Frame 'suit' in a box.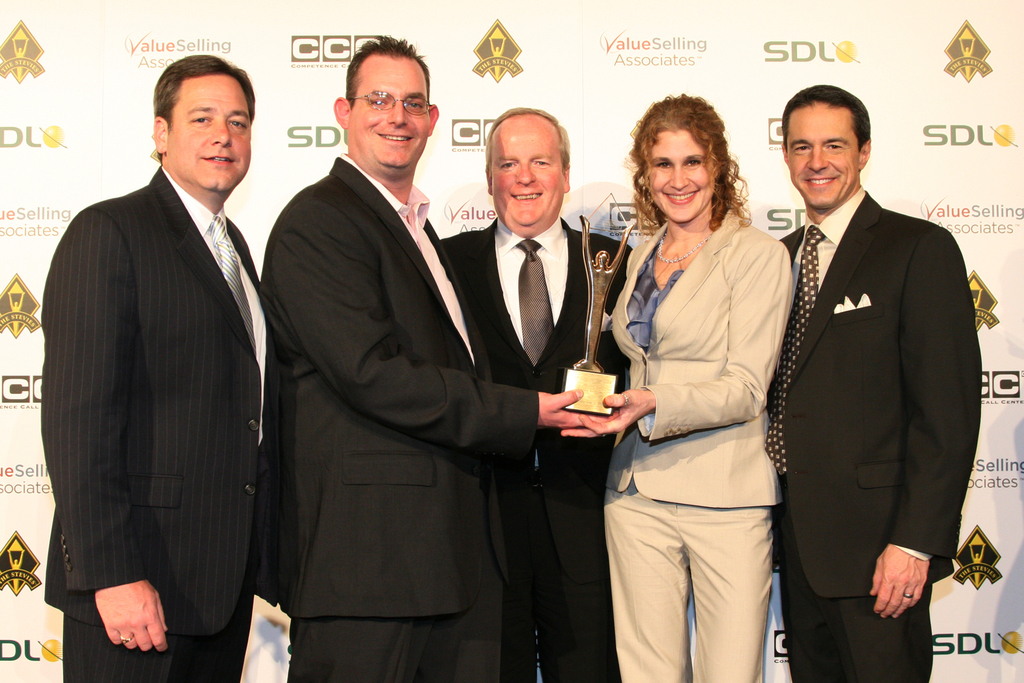
pyautogui.locateOnScreen(255, 147, 539, 682).
